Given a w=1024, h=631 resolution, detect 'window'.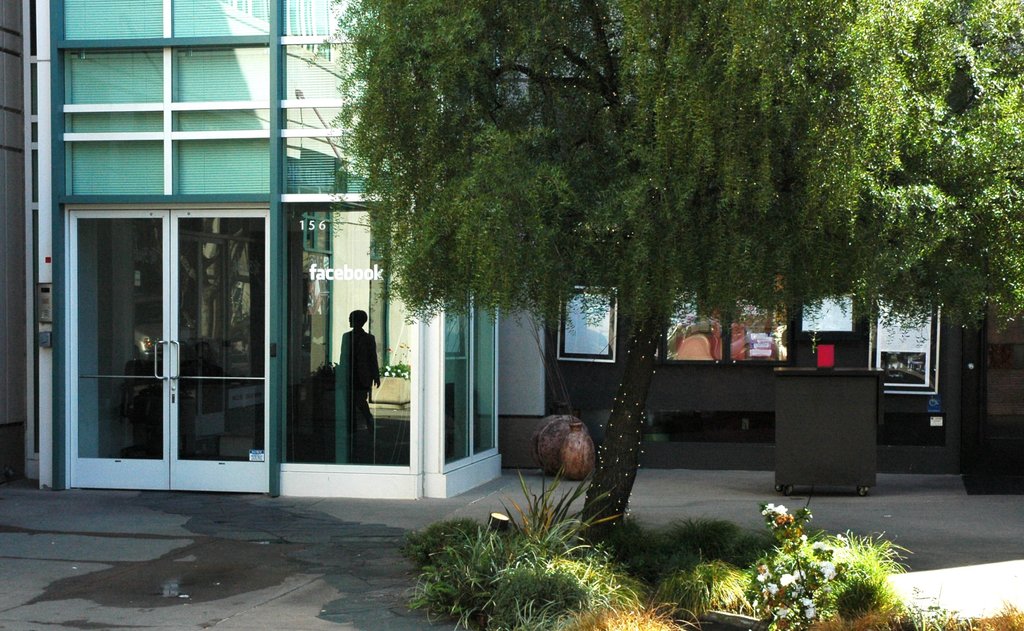
box=[65, 218, 167, 466].
